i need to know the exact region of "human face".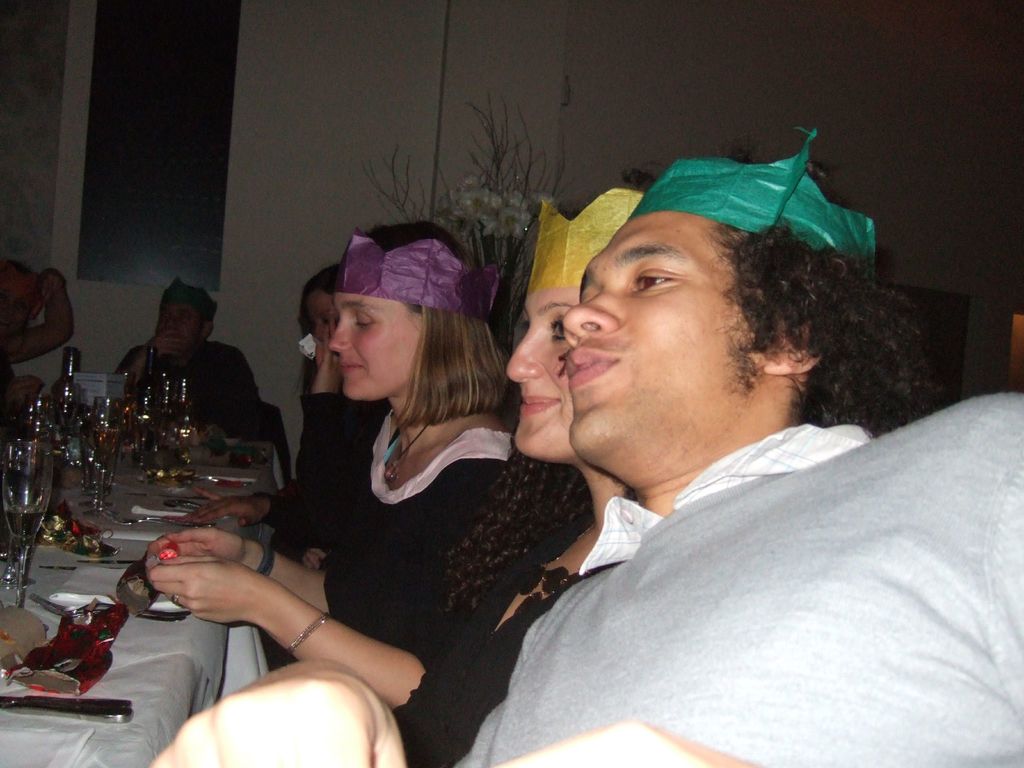
Region: pyautogui.locateOnScreen(505, 289, 582, 460).
